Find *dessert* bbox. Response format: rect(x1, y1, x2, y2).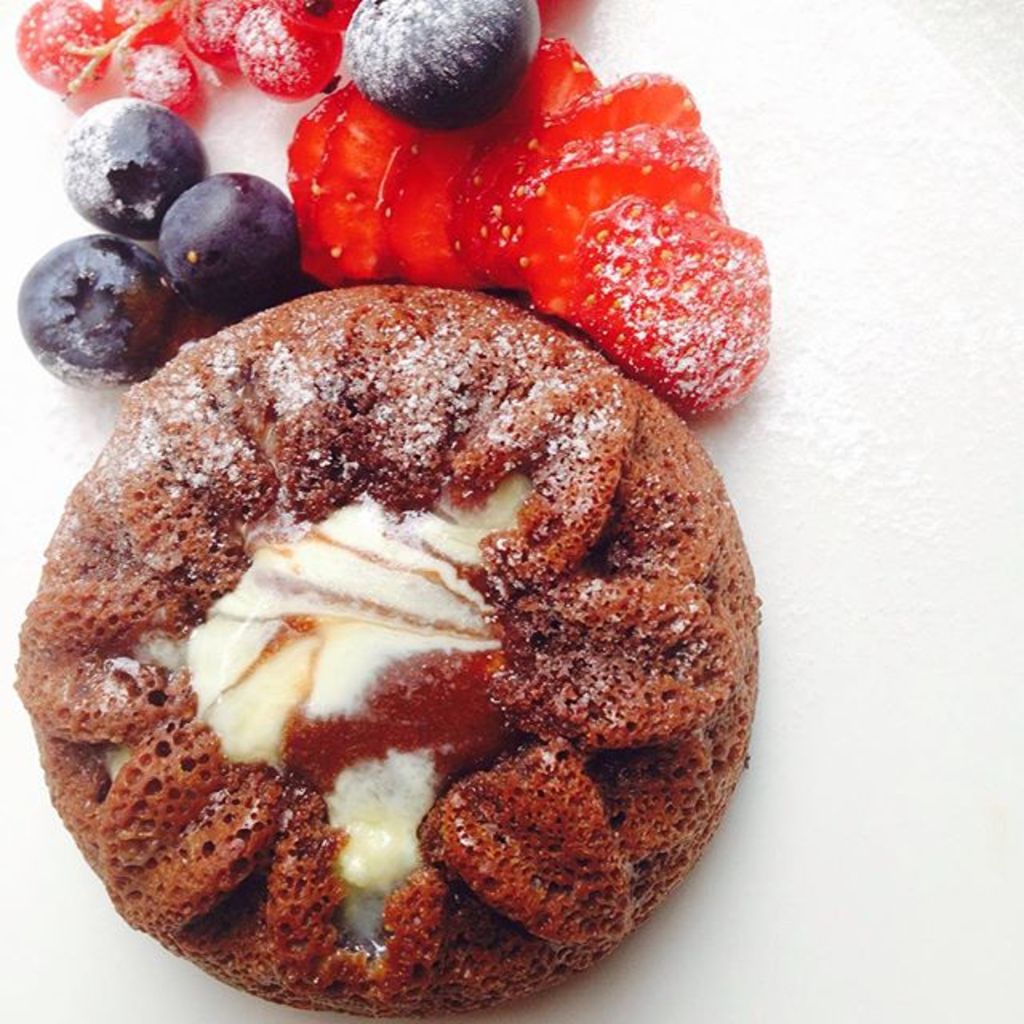
rect(158, 173, 290, 307).
